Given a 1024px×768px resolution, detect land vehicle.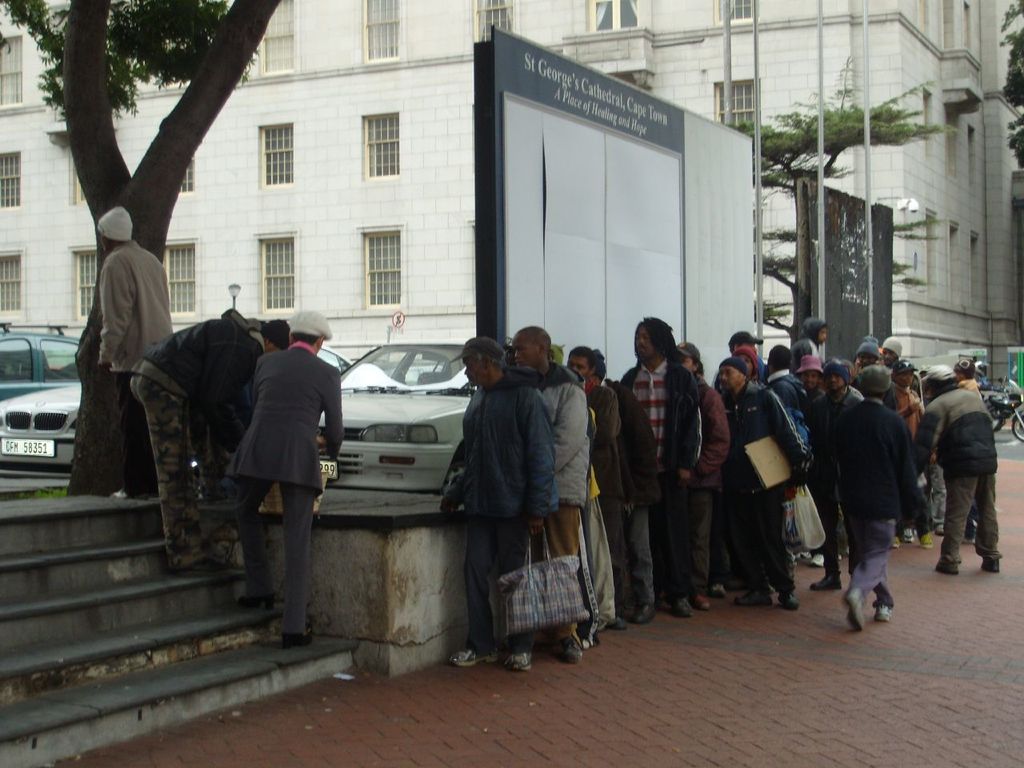
rect(0, 342, 355, 466).
